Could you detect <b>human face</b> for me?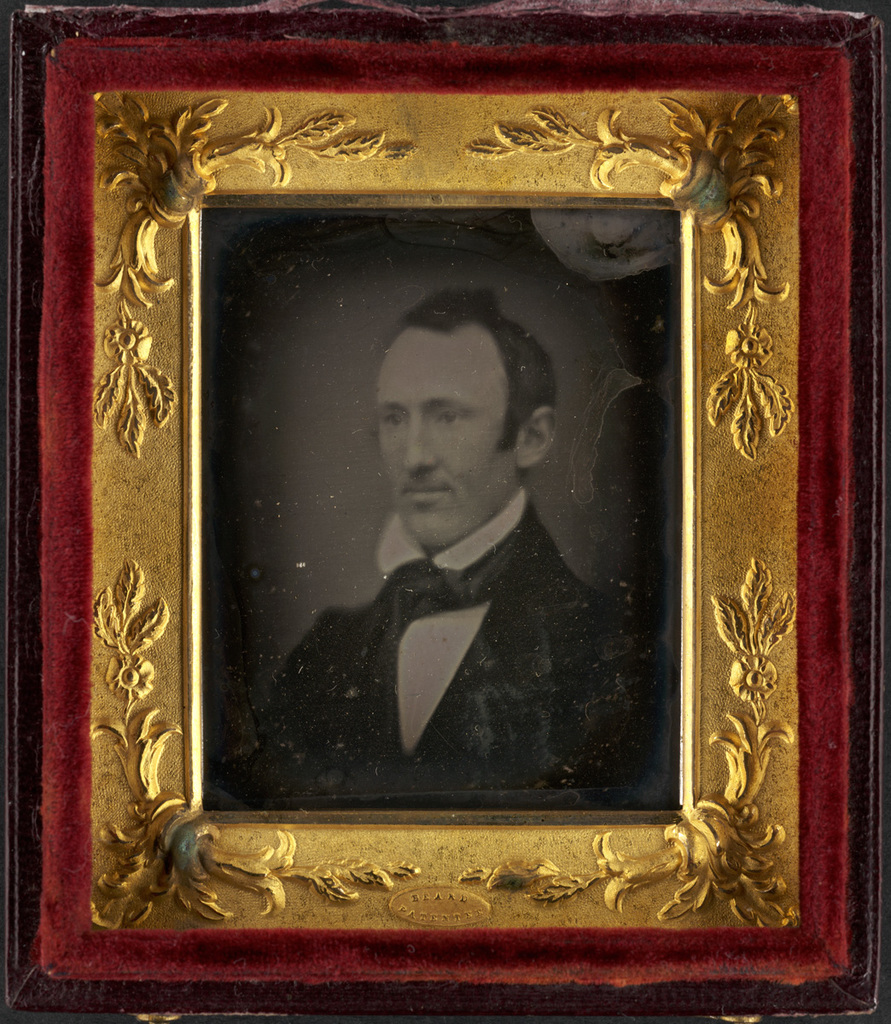
Detection result: crop(390, 323, 510, 550).
